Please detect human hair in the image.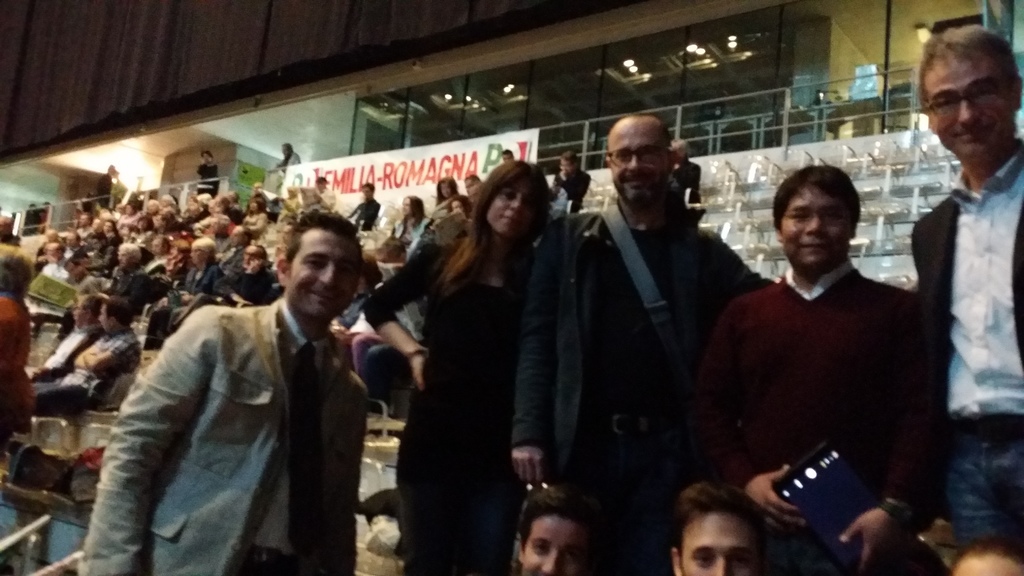
bbox(605, 111, 670, 166).
